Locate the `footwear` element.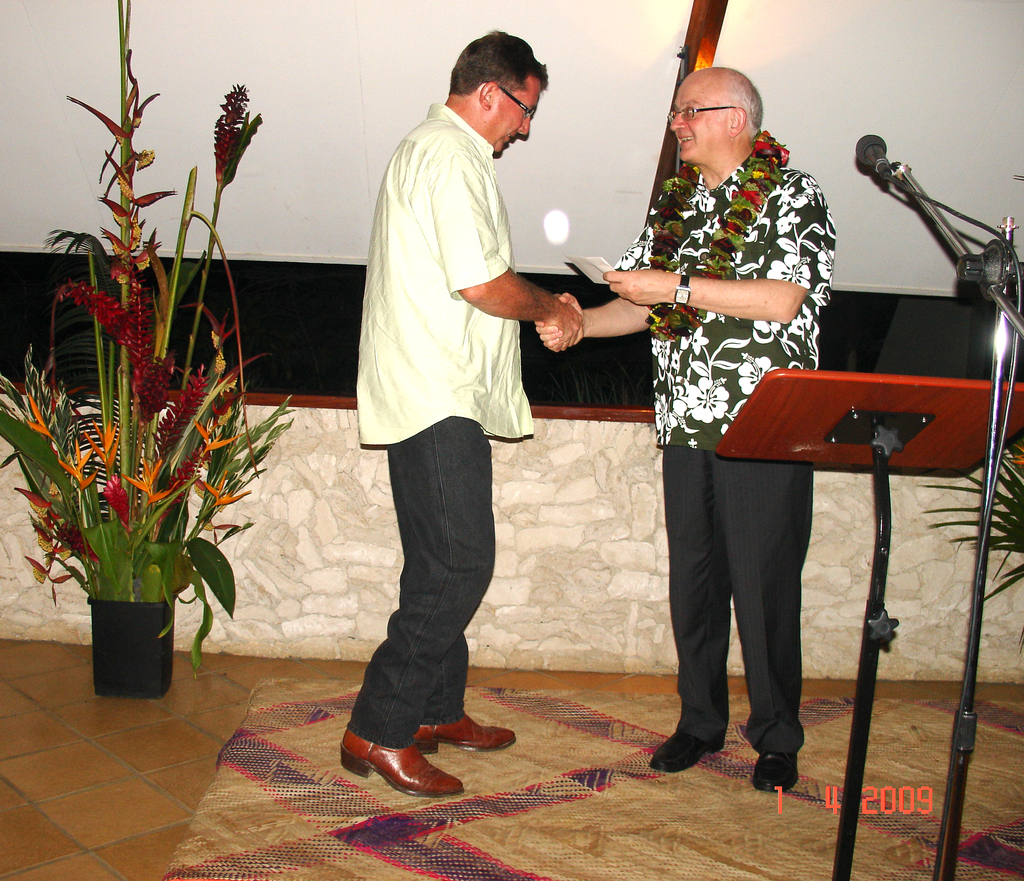
Element bbox: select_region(402, 716, 499, 758).
